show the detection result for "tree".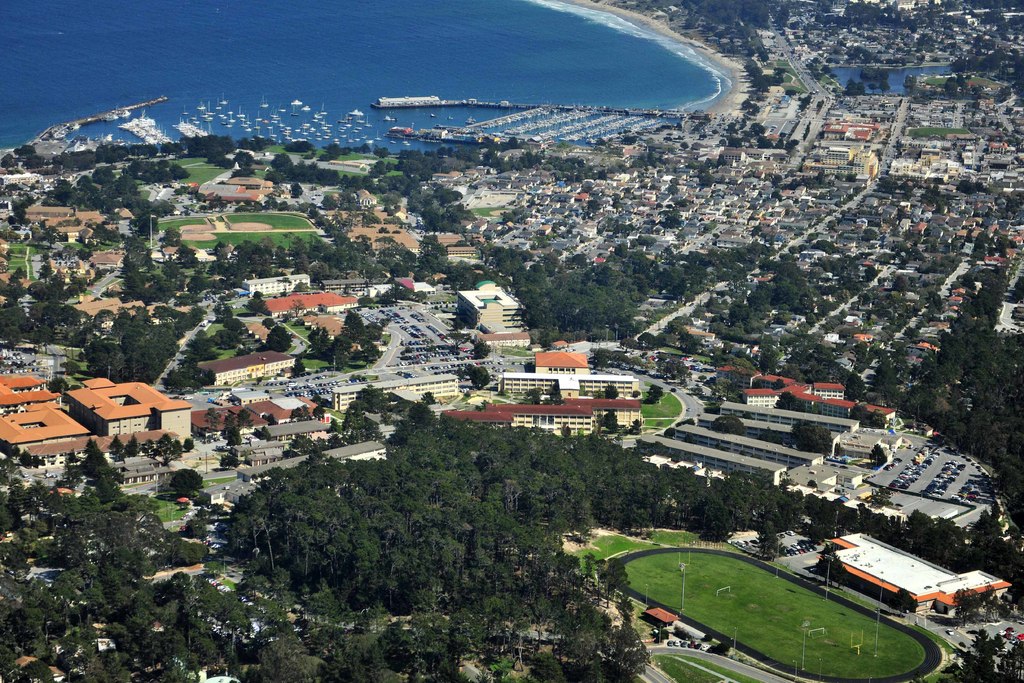
detection(813, 542, 852, 591).
